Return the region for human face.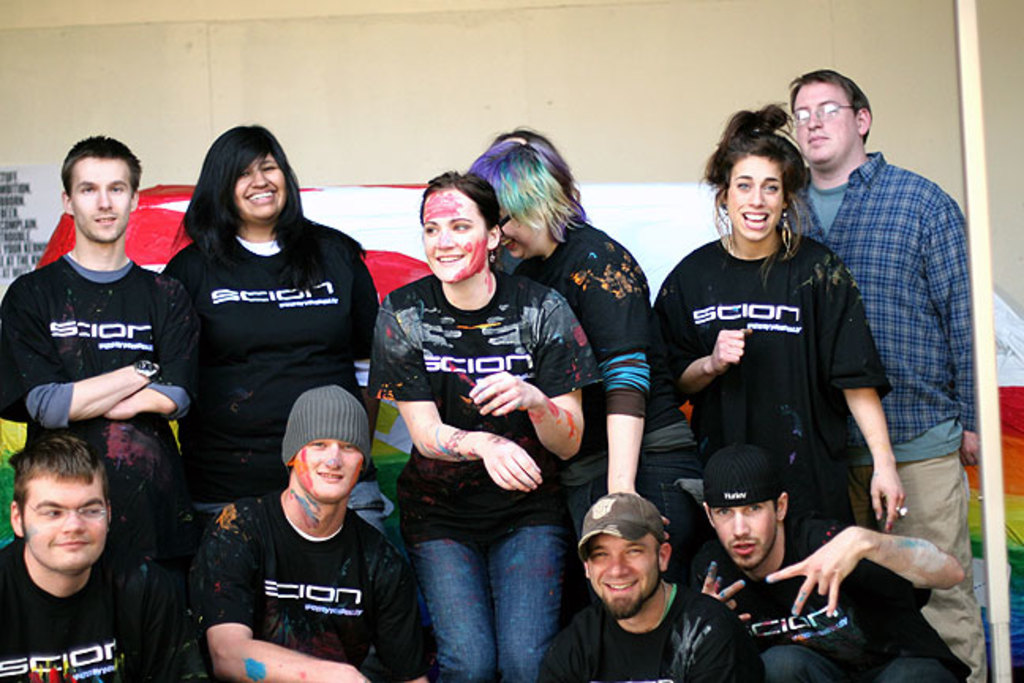
292, 436, 362, 495.
